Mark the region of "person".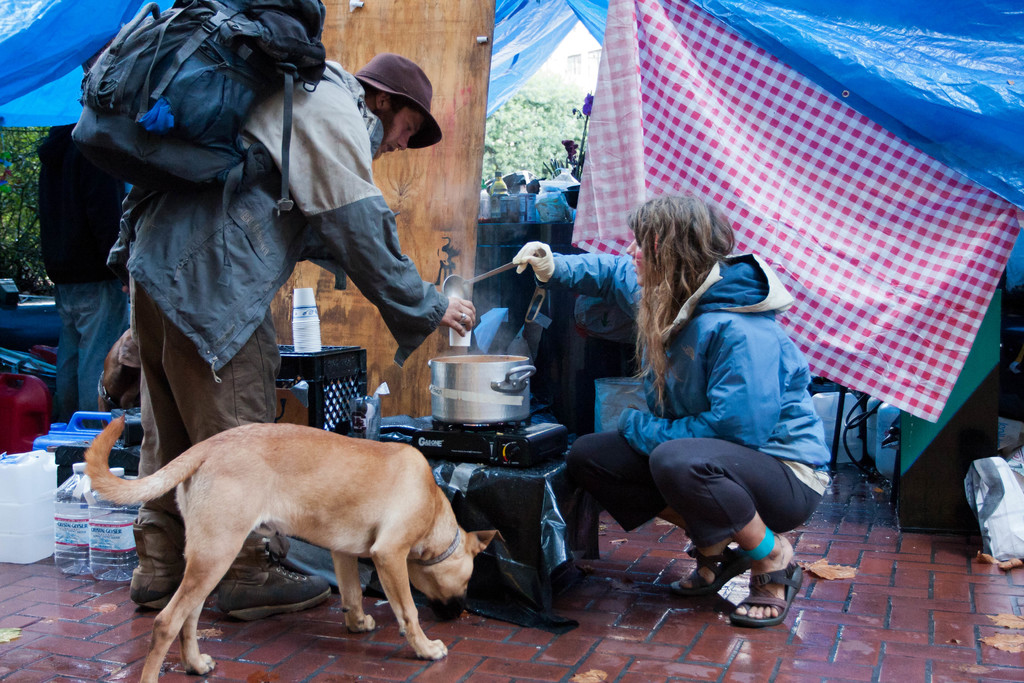
Region: x1=514 y1=193 x2=833 y2=628.
